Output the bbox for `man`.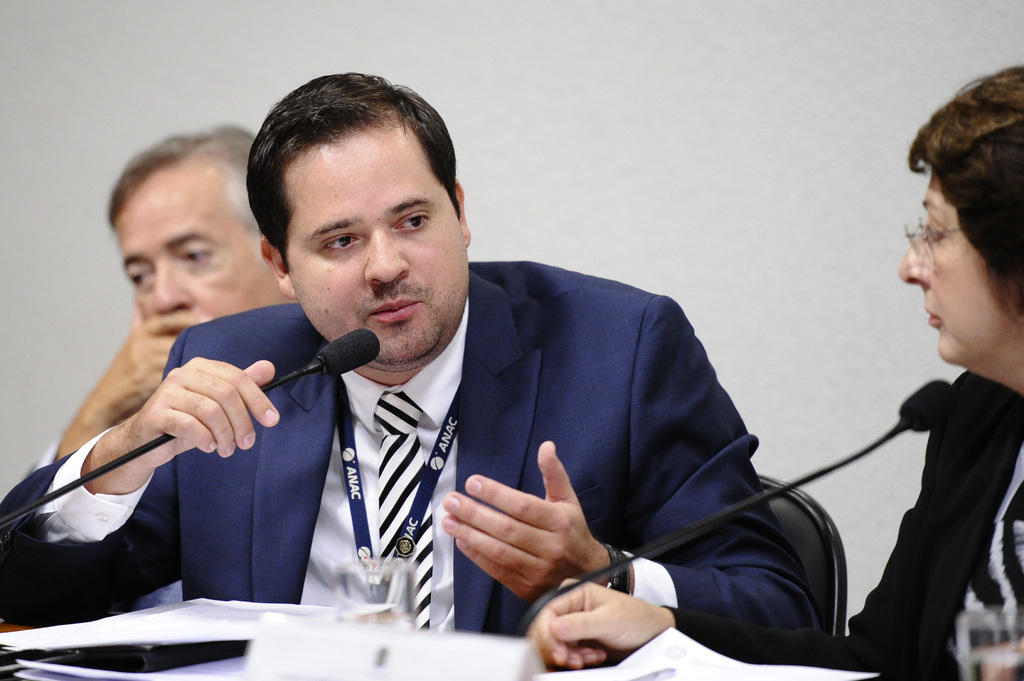
crop(94, 127, 837, 662).
